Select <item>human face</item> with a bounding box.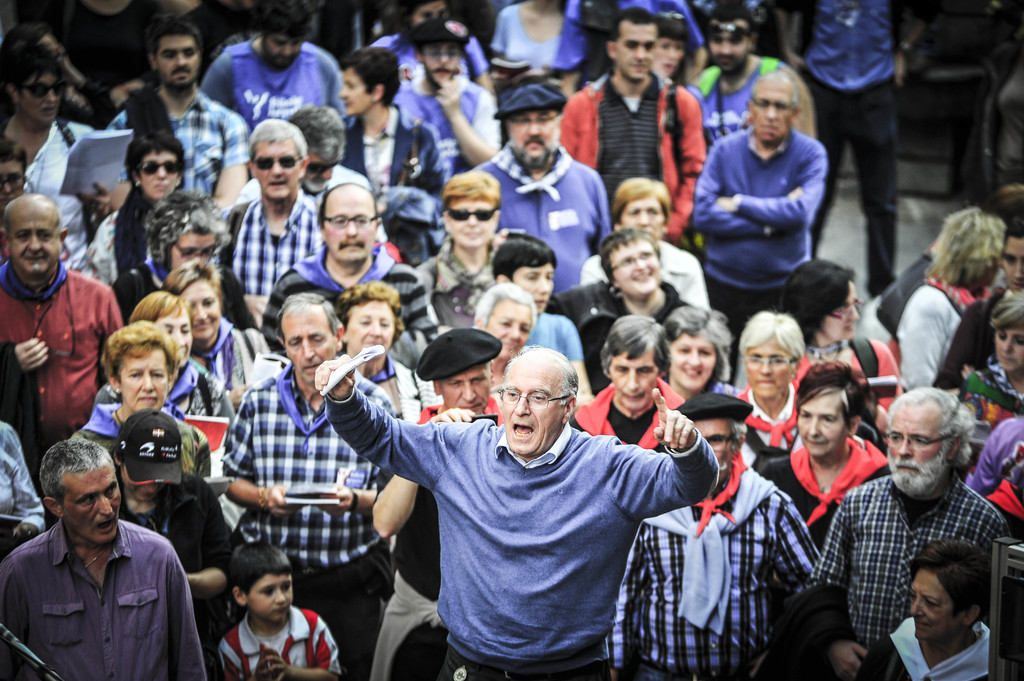
125,471,160,511.
